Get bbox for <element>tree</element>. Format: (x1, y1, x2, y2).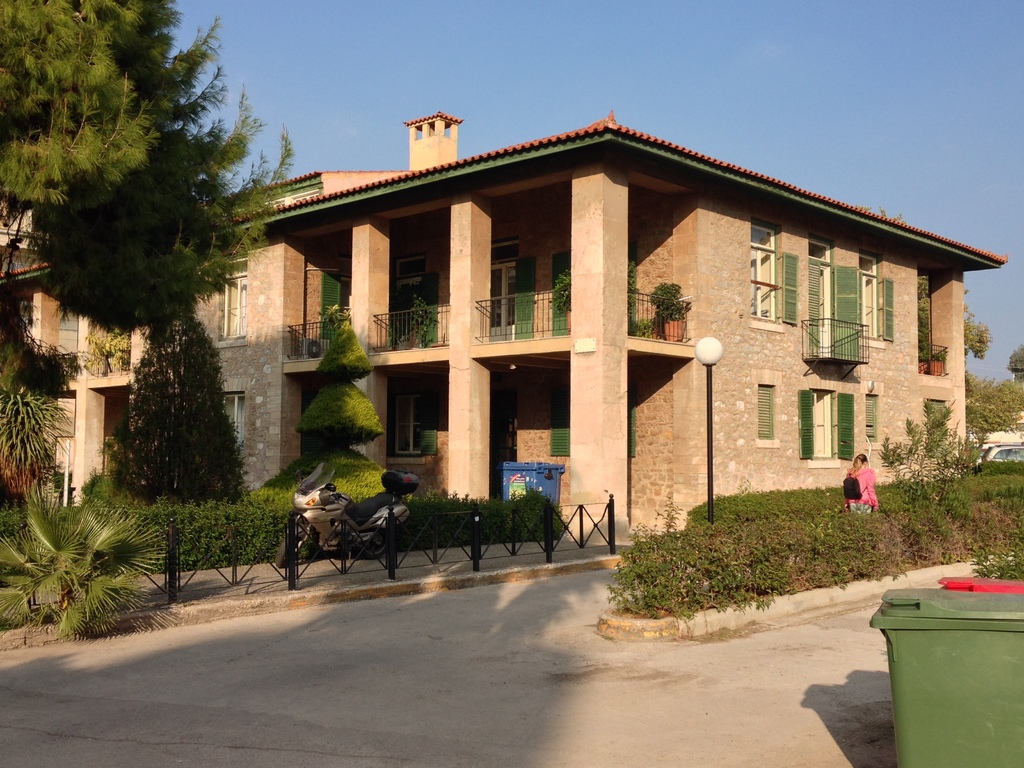
(262, 324, 396, 495).
